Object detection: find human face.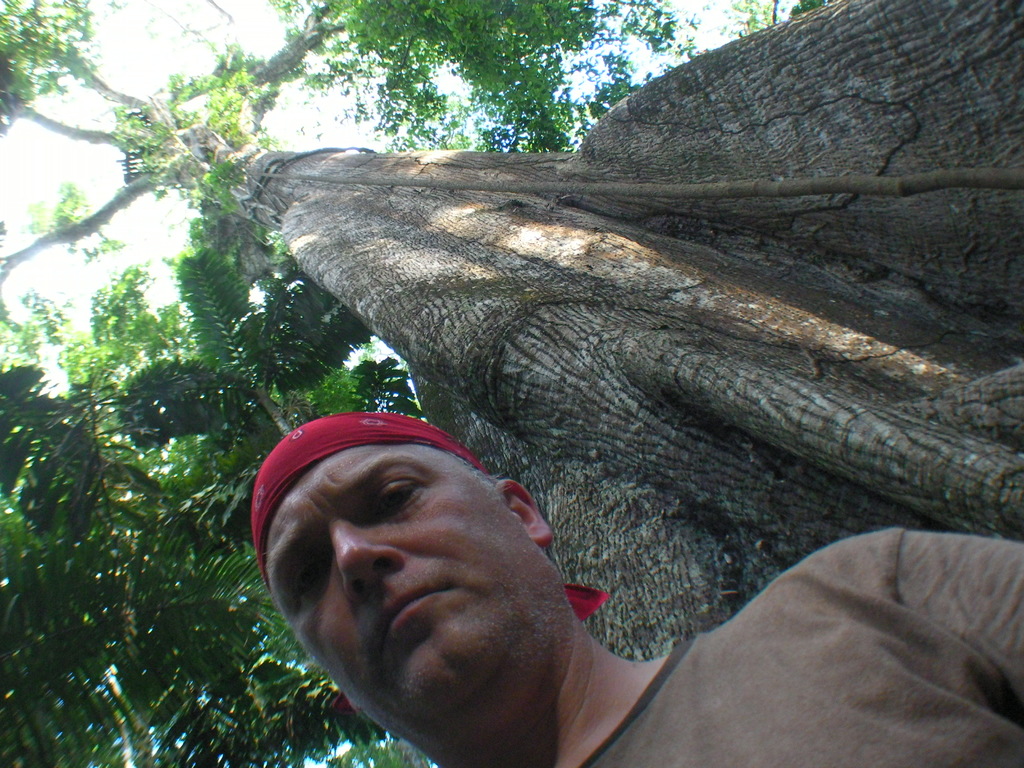
region(270, 425, 581, 720).
